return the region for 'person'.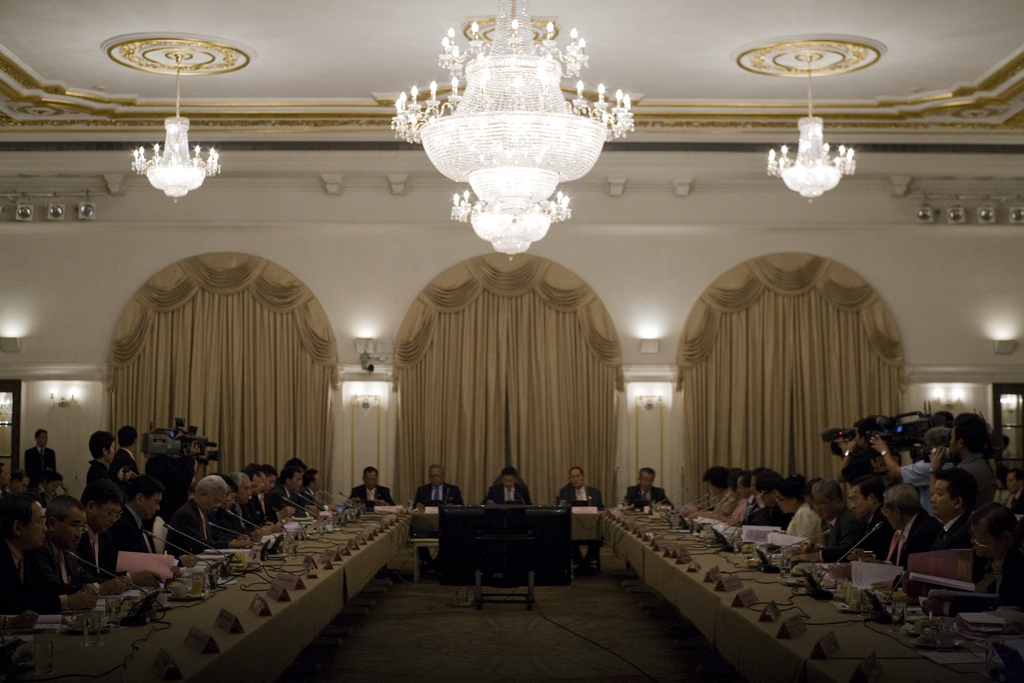
bbox=(84, 429, 116, 500).
